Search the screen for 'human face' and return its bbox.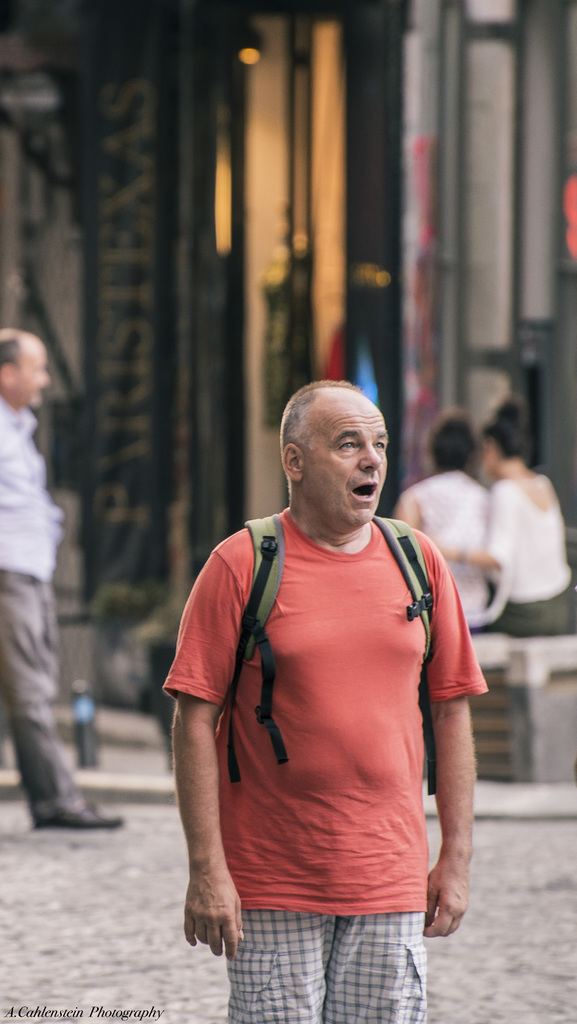
Found: <box>480,421,498,479</box>.
